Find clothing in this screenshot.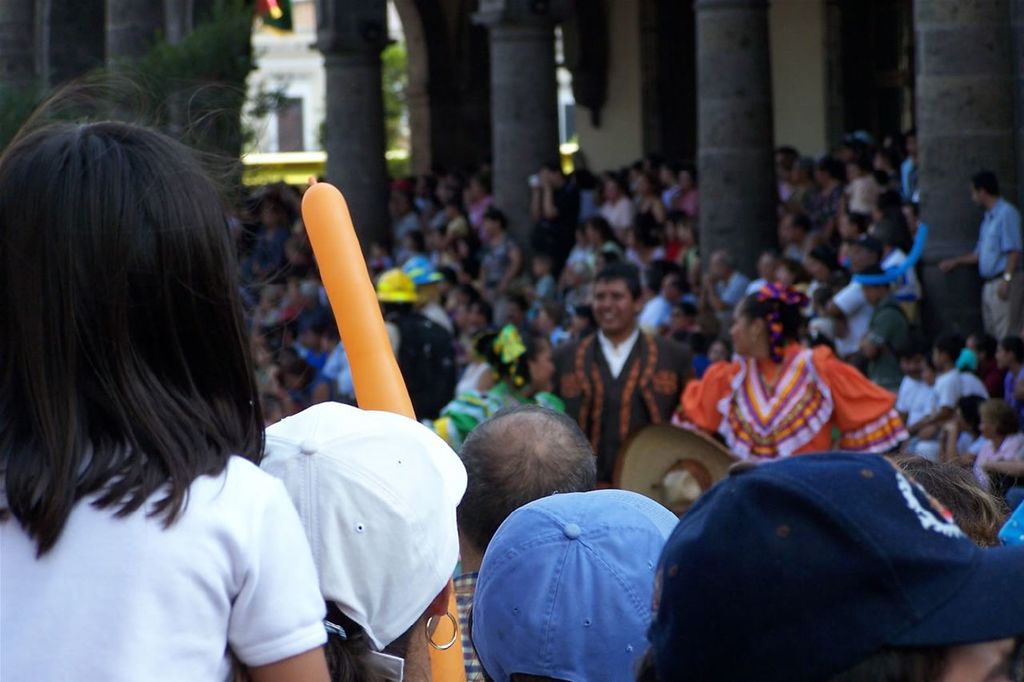
The bounding box for clothing is pyautogui.locateOnScreen(457, 568, 485, 681).
